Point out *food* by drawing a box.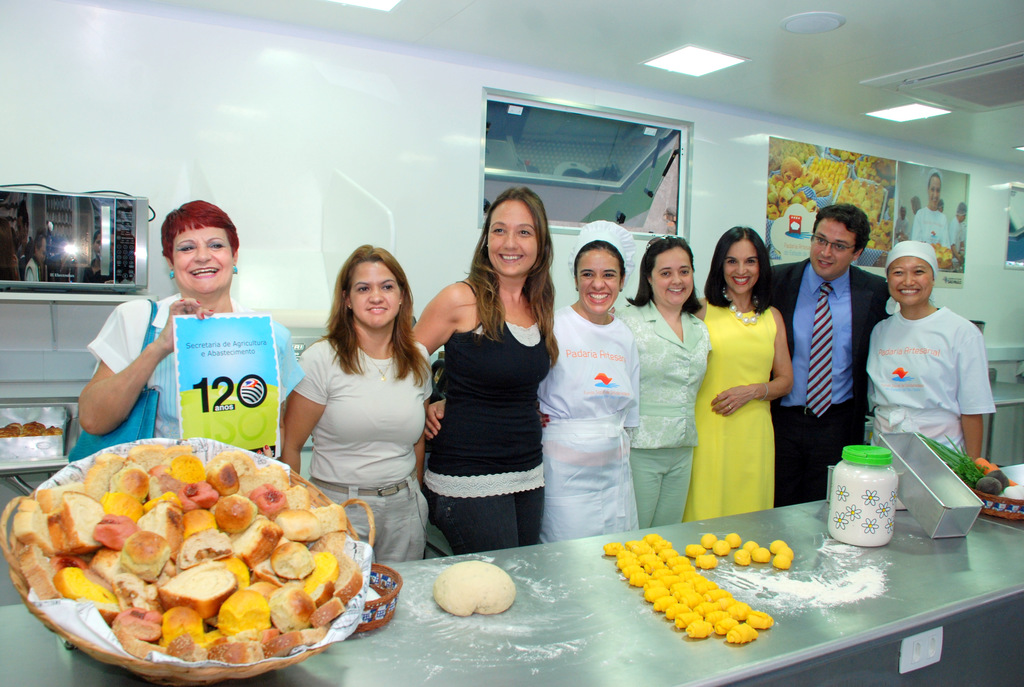
<bbox>702, 585, 733, 601</bbox>.
